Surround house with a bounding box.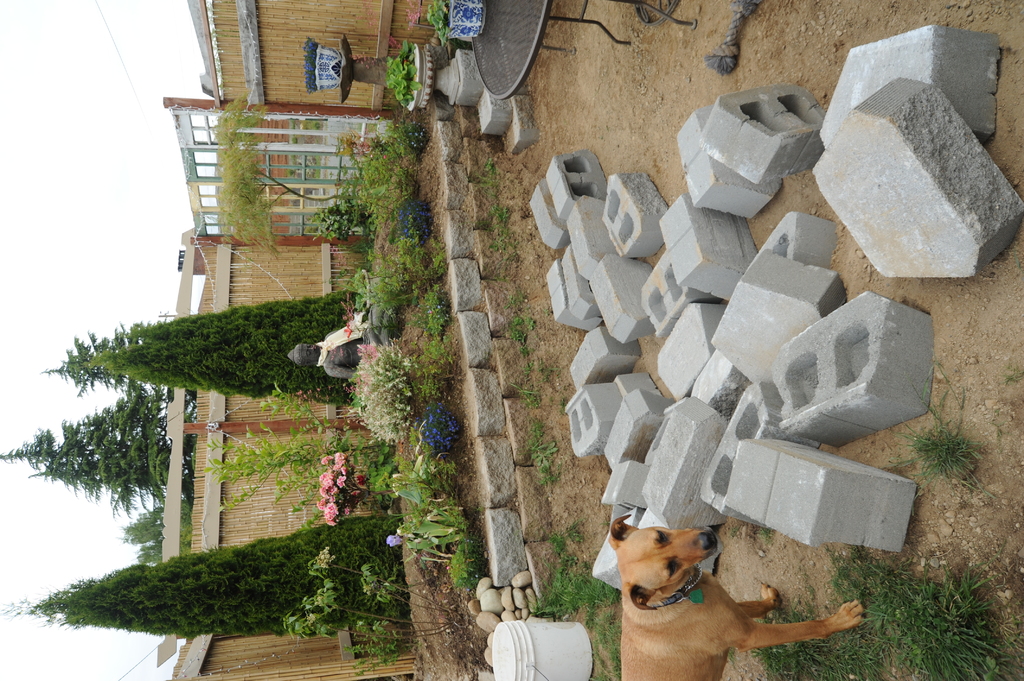
region(192, 0, 440, 125).
